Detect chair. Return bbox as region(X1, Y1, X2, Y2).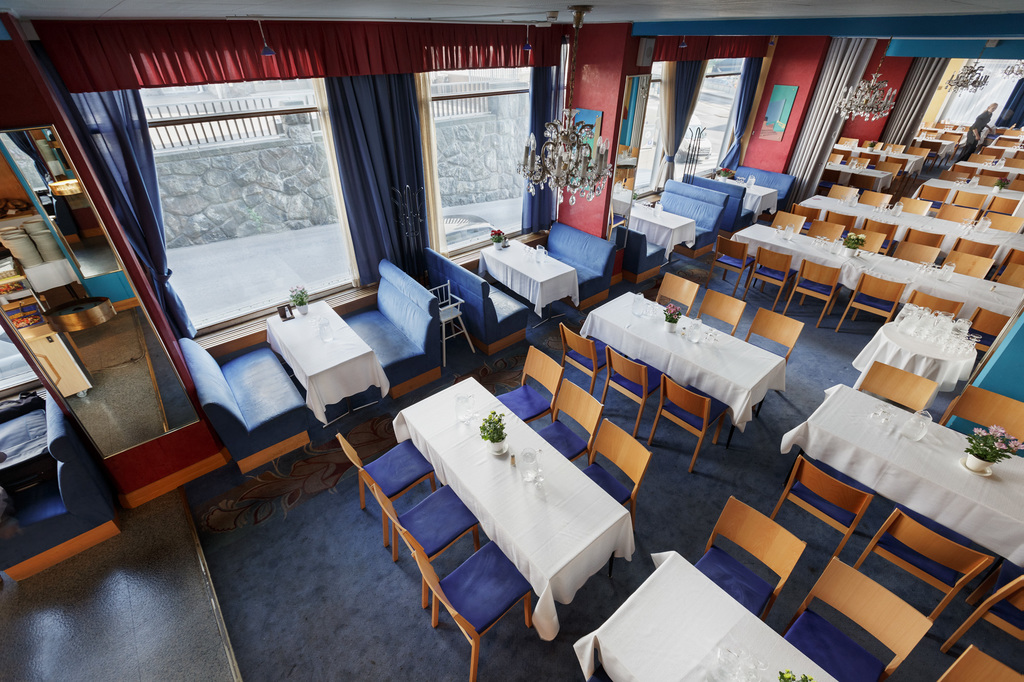
region(689, 288, 742, 335).
